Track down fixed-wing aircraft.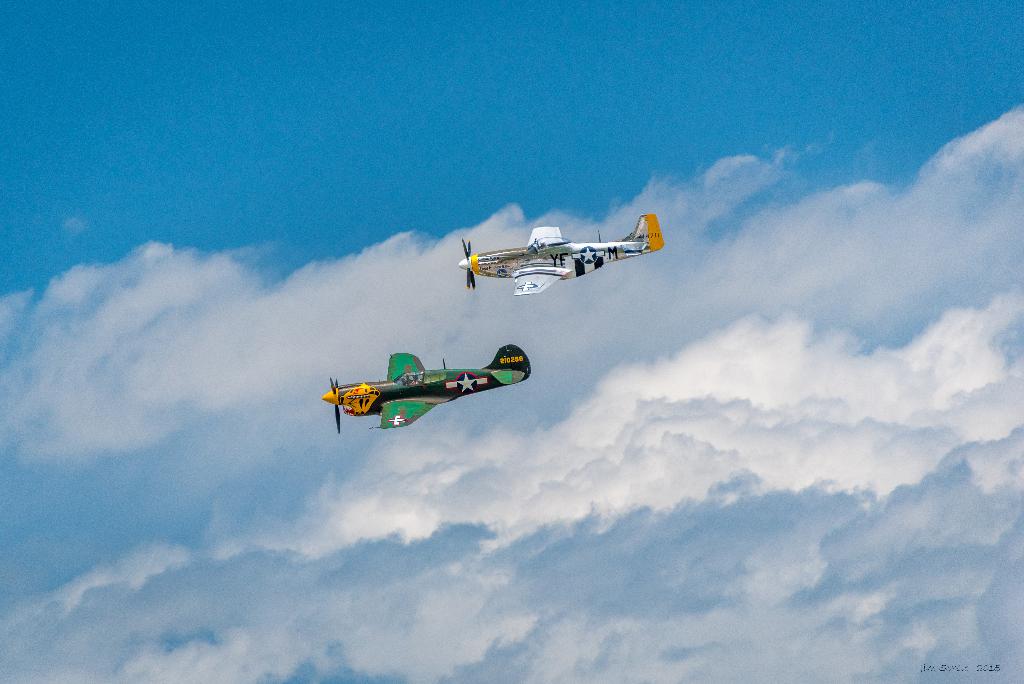
Tracked to 323,344,539,442.
